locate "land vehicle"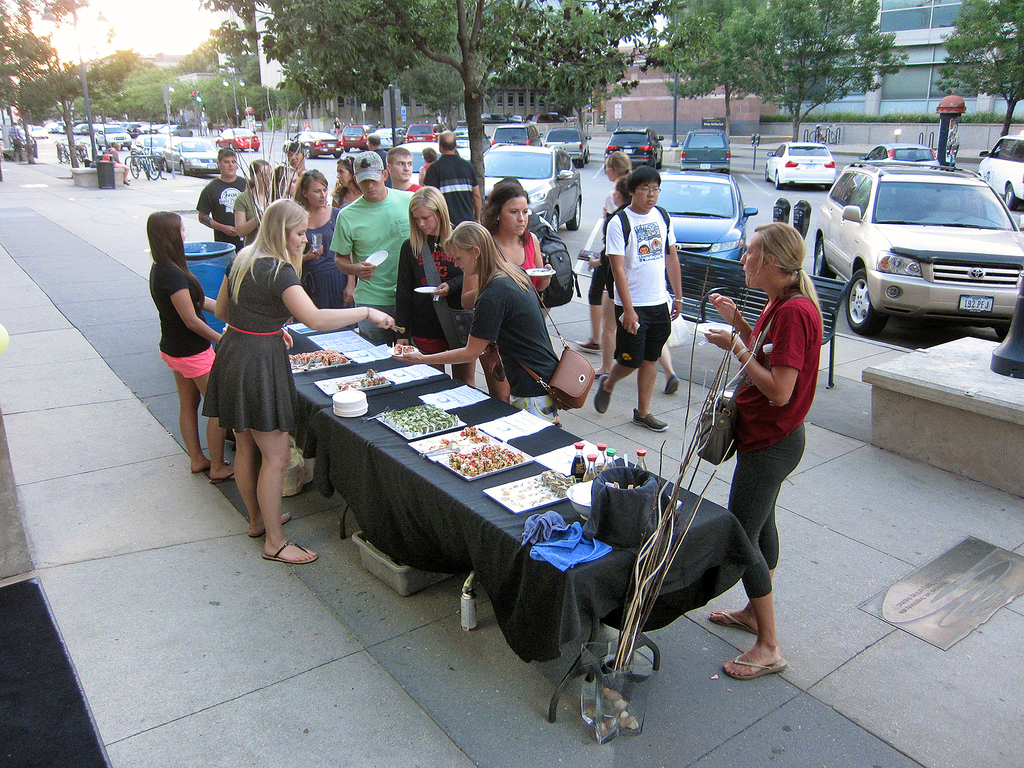
x1=604 y1=126 x2=666 y2=176
